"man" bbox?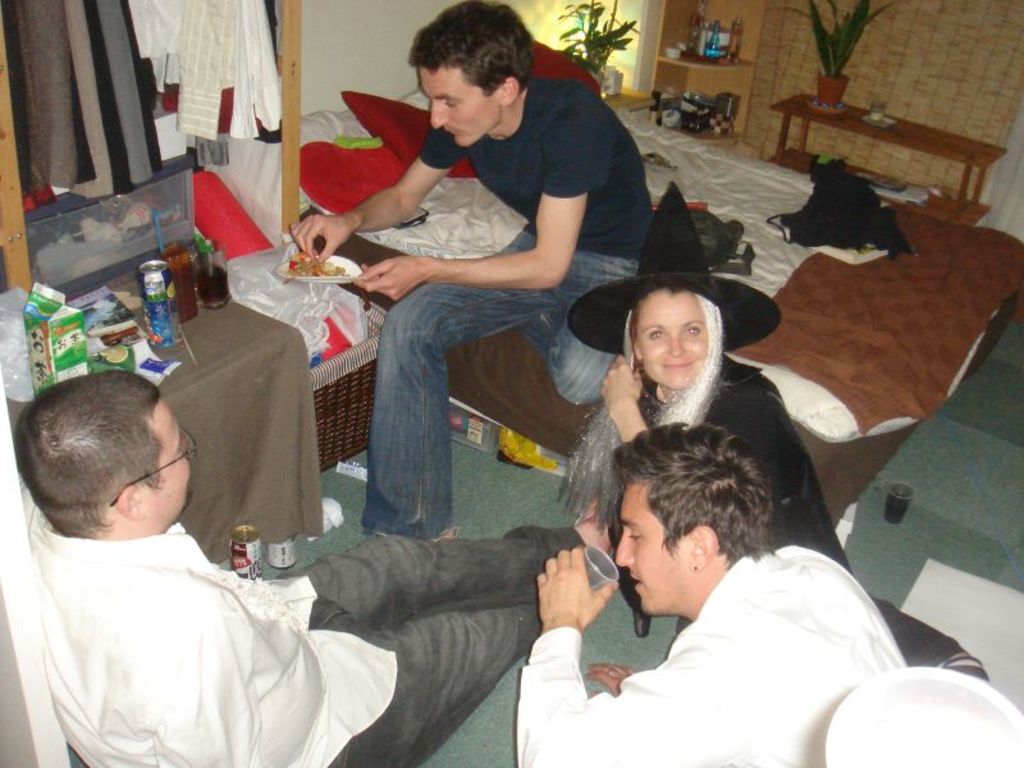
[left=485, top=430, right=947, bottom=755]
